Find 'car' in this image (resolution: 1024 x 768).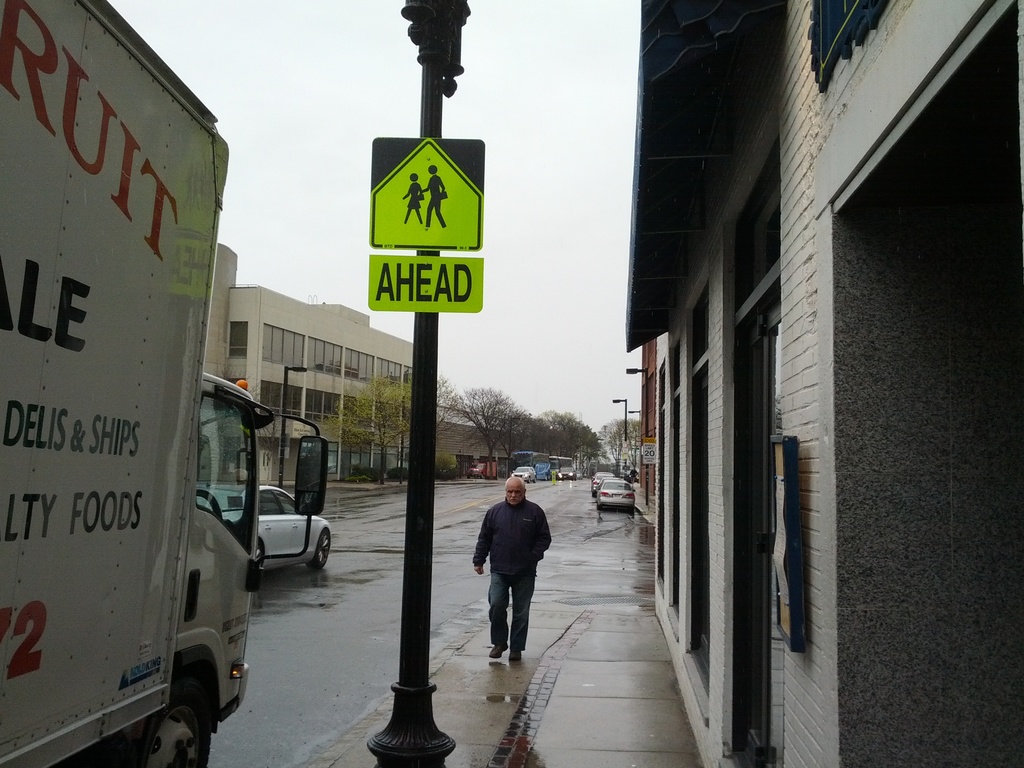
559/470/576/481.
